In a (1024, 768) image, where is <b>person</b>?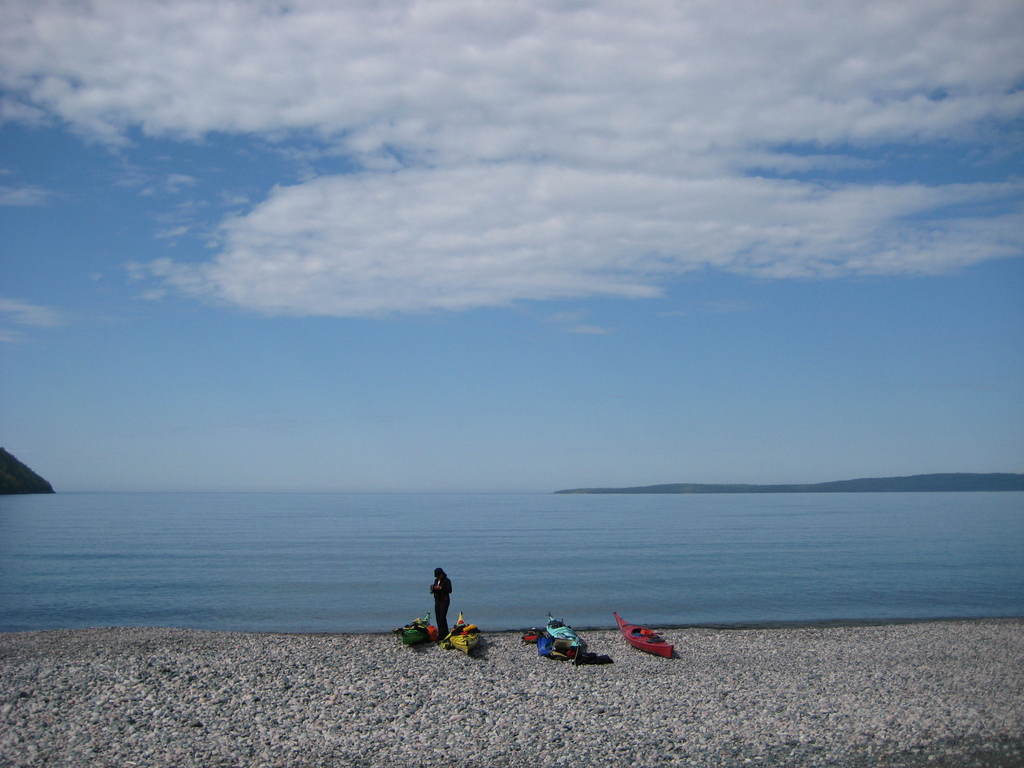
<region>430, 563, 452, 632</region>.
